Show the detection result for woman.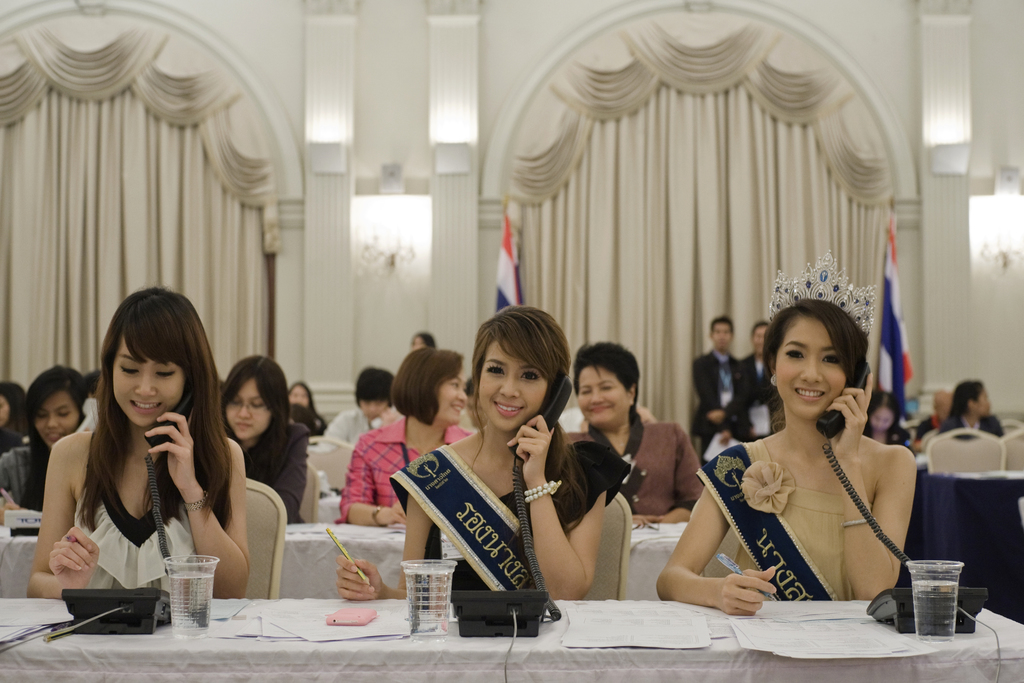
<region>24, 282, 257, 604</region>.
